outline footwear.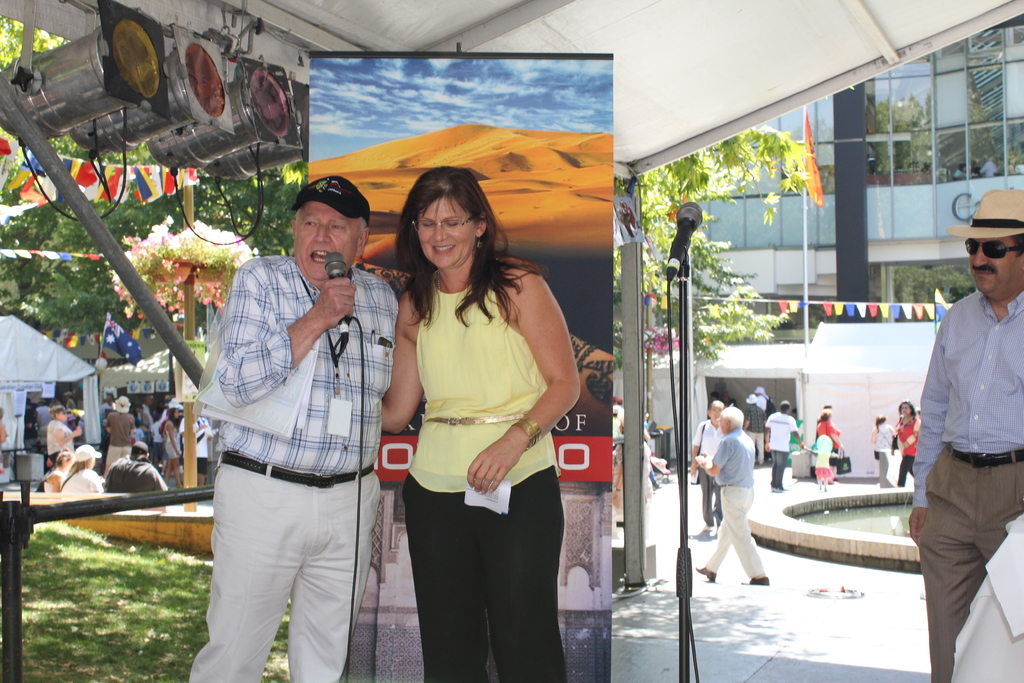
Outline: 706:527:714:531.
